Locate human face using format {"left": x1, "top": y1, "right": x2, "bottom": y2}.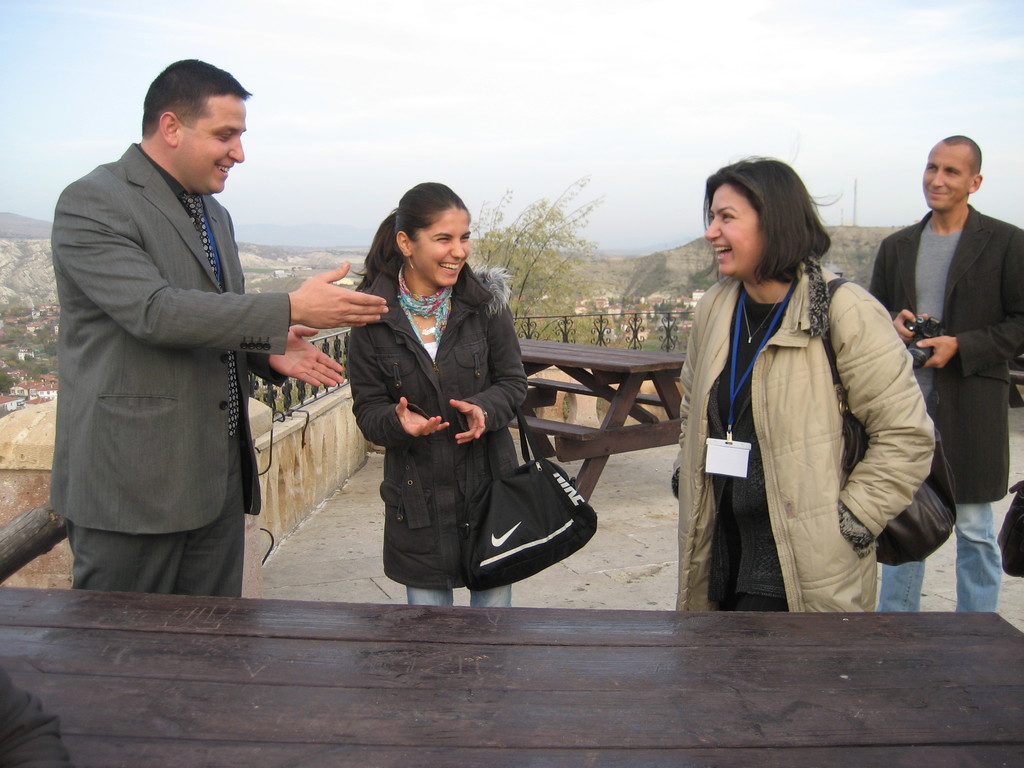
{"left": 417, "top": 203, "right": 471, "bottom": 284}.
